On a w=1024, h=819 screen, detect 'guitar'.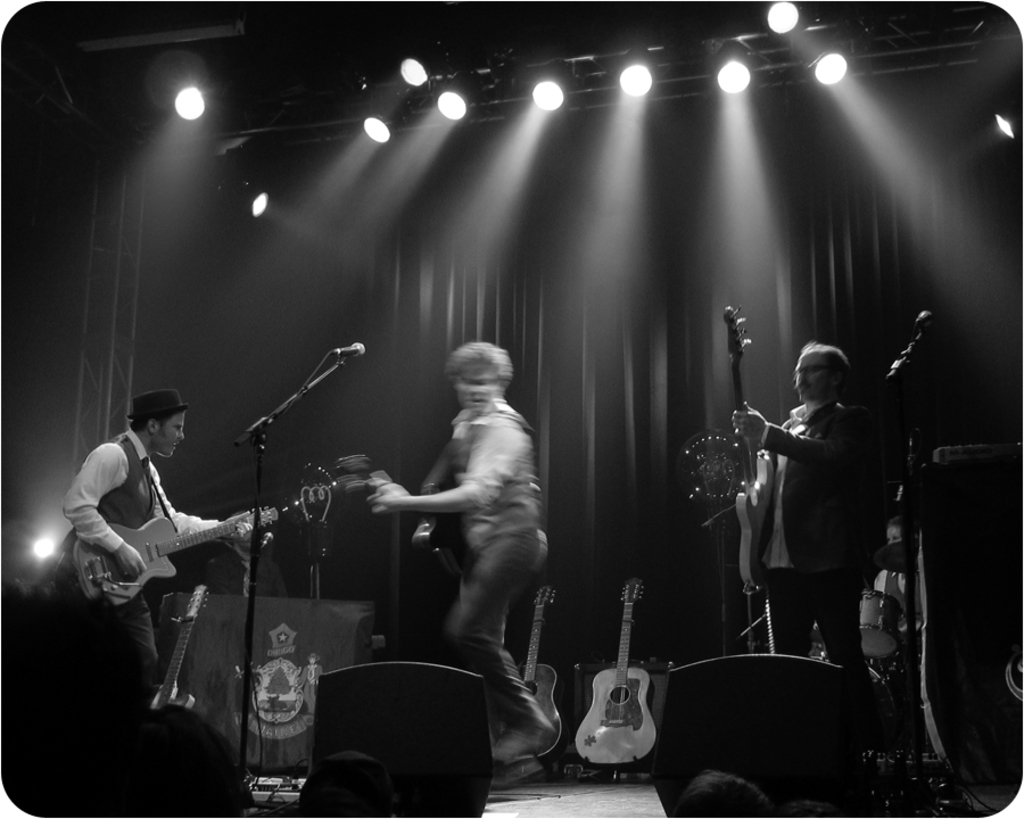
BBox(730, 304, 768, 587).
